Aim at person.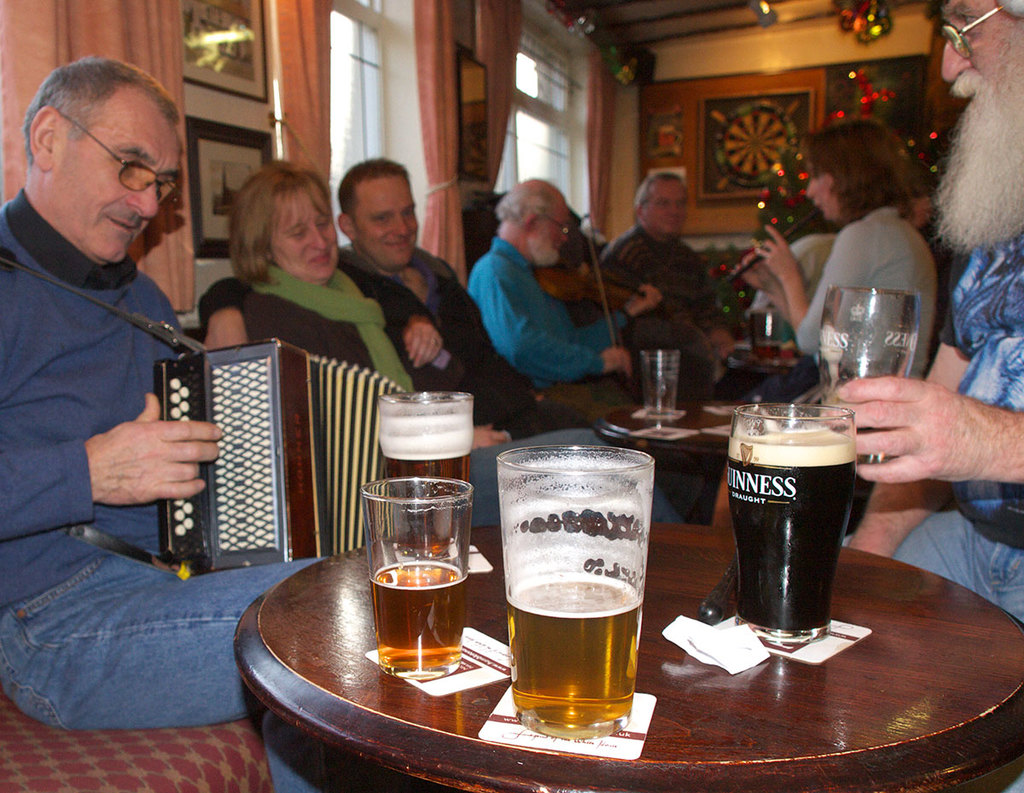
Aimed at l=466, t=176, r=663, b=382.
